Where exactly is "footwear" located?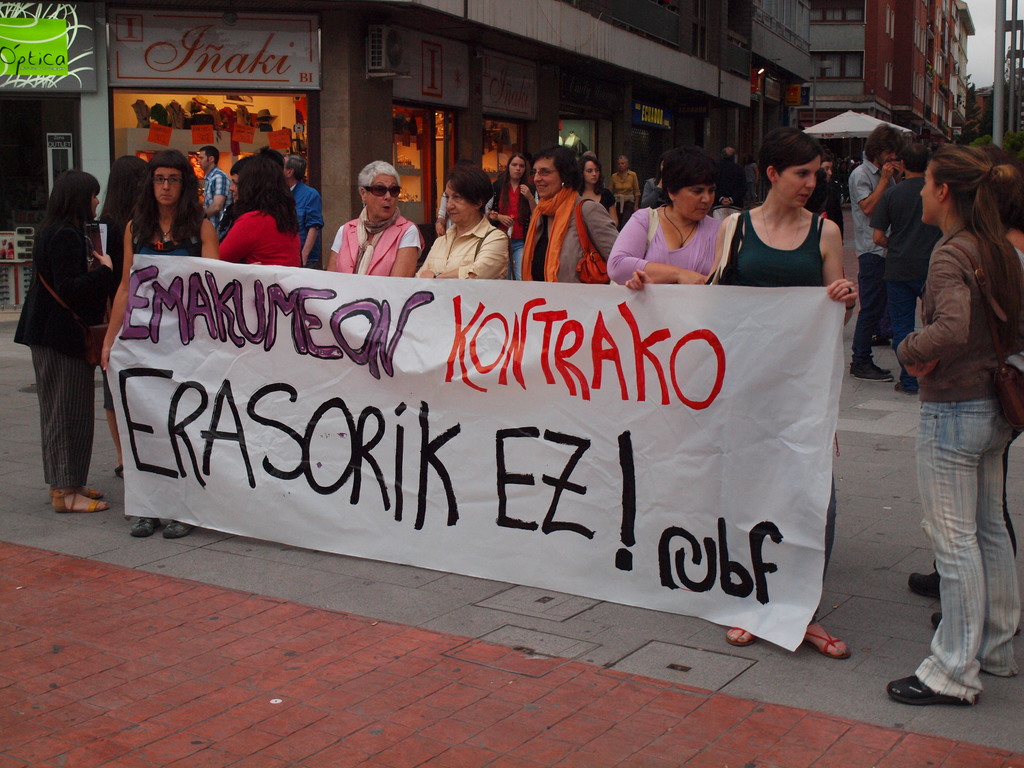
Its bounding box is left=928, top=605, right=944, bottom=625.
